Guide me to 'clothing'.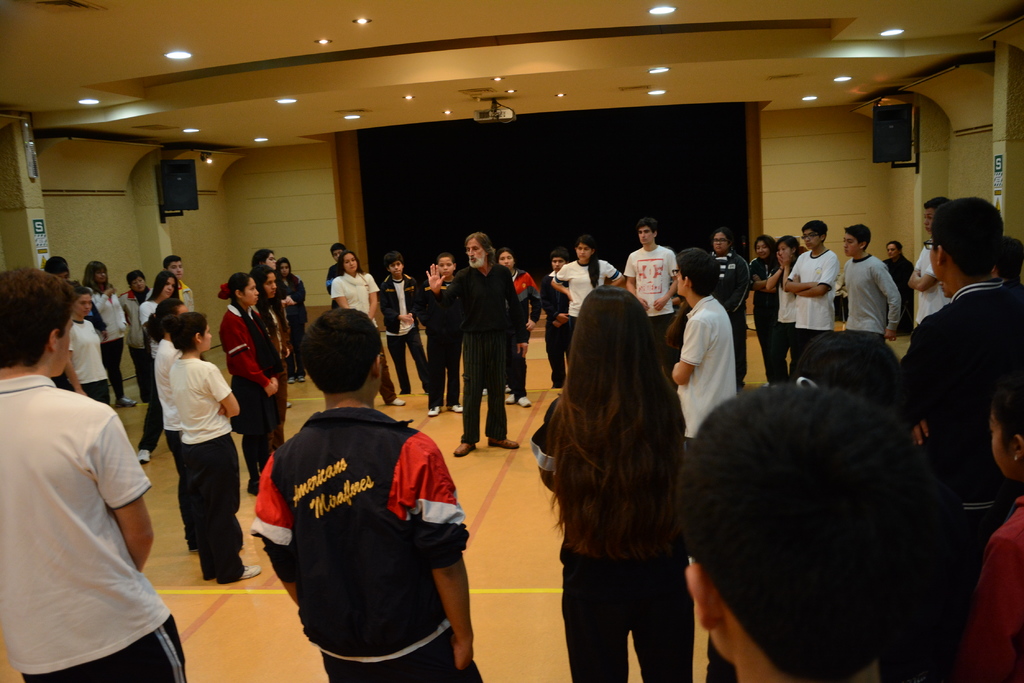
Guidance: {"x1": 530, "y1": 396, "x2": 695, "y2": 682}.
